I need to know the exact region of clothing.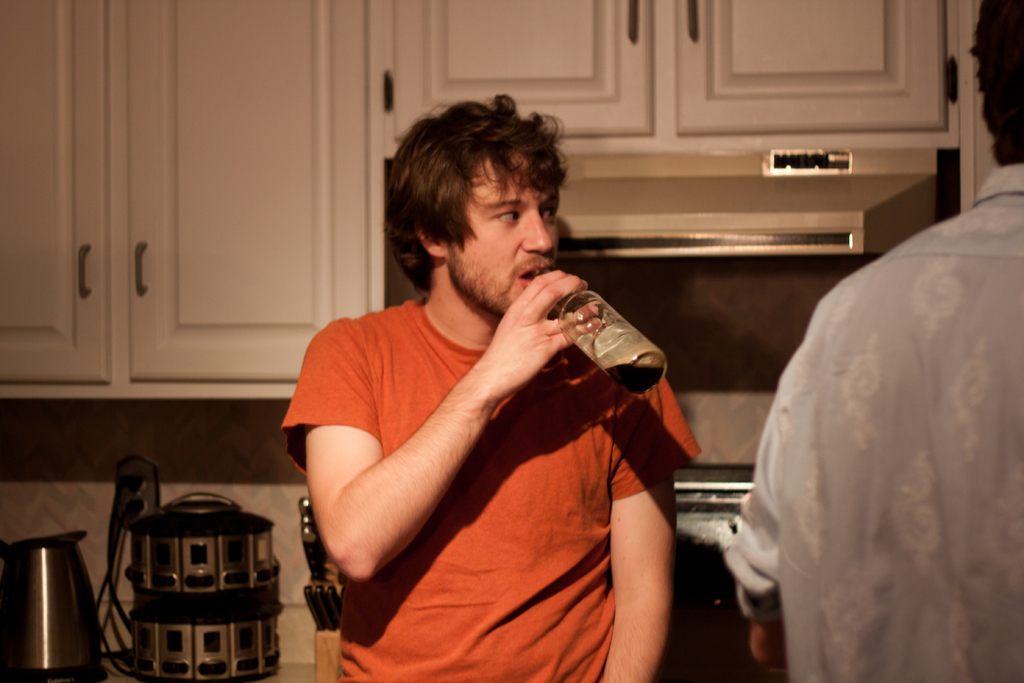
Region: BBox(273, 295, 696, 682).
